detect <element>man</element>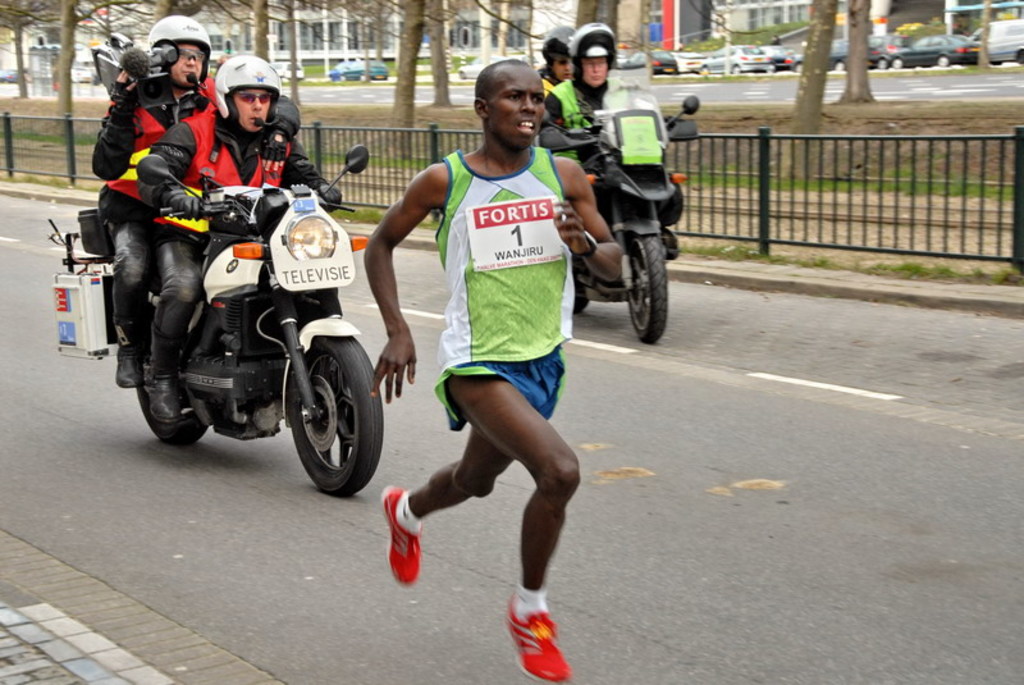
rect(370, 58, 602, 639)
